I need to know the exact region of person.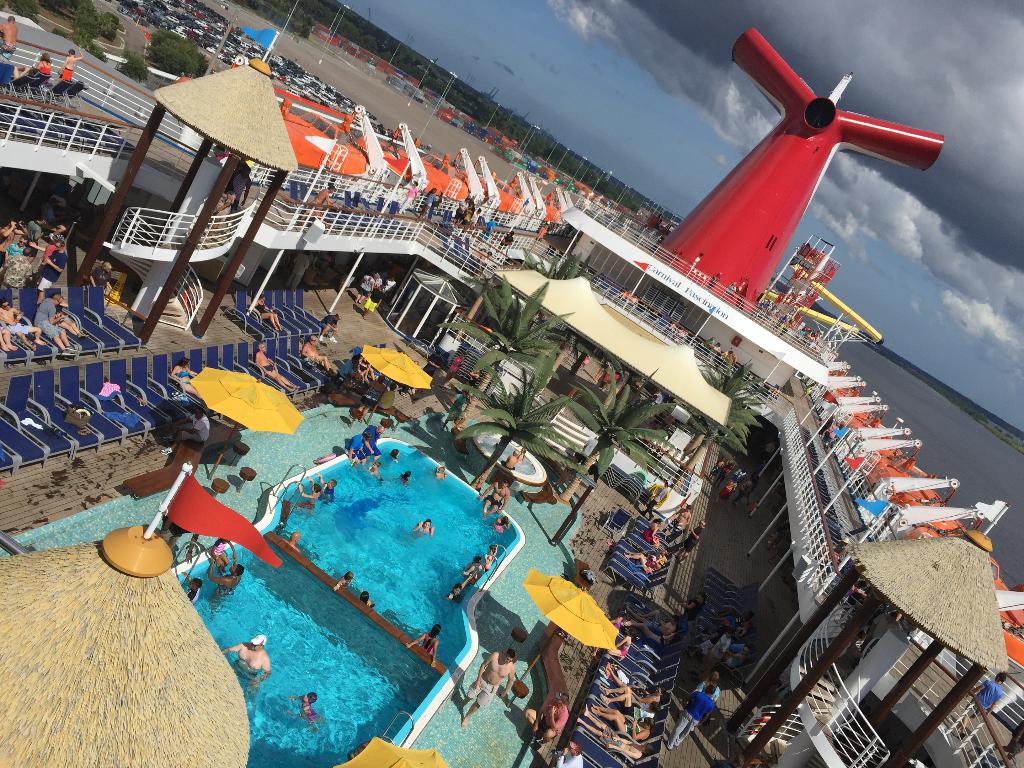
Region: 709 456 730 482.
